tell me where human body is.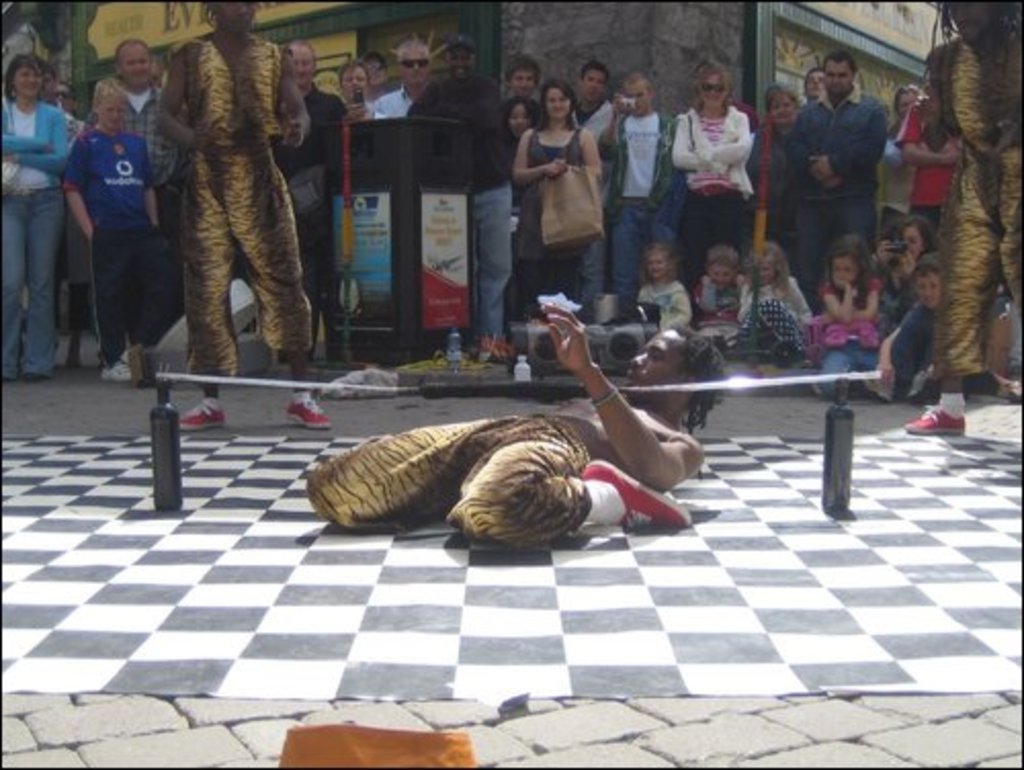
human body is at region(401, 25, 530, 373).
